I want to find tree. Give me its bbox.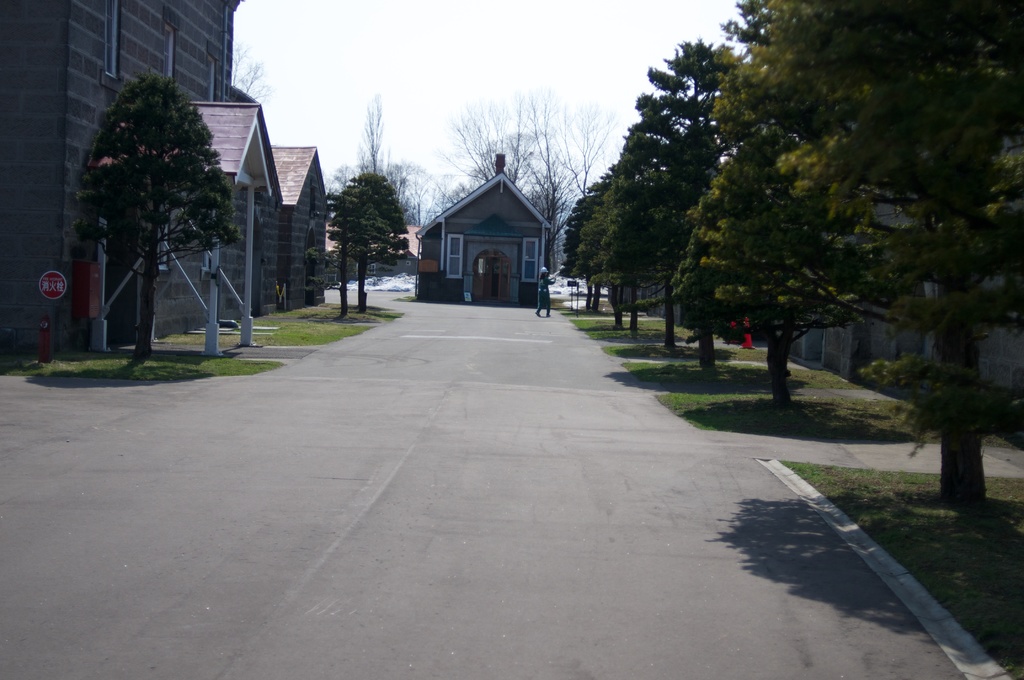
box(63, 73, 244, 366).
